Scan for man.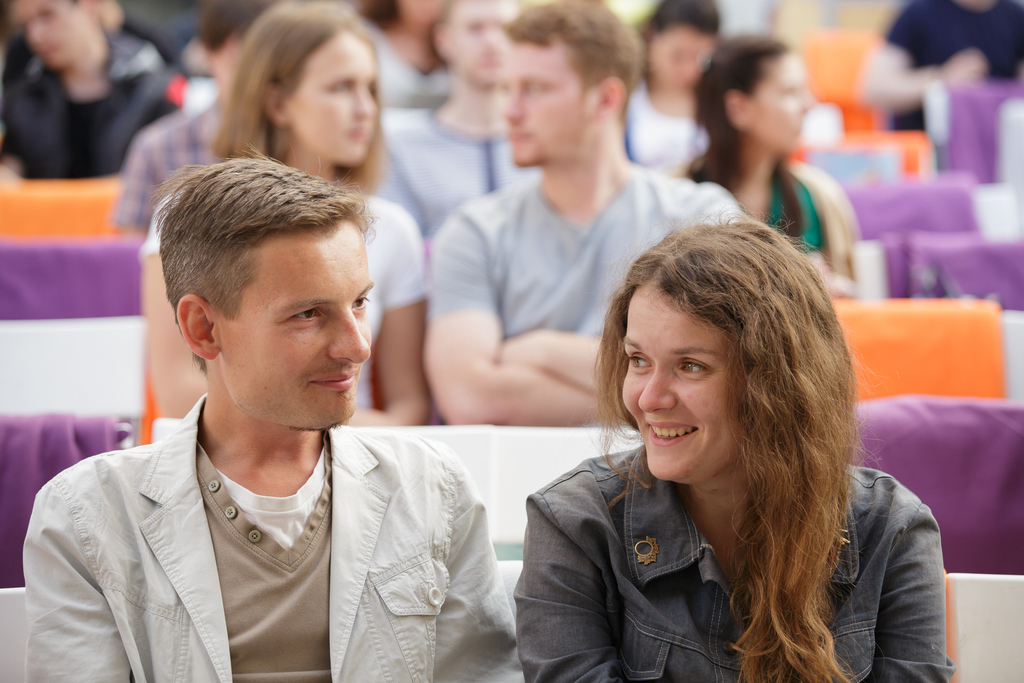
Scan result: (382, 0, 550, 233).
